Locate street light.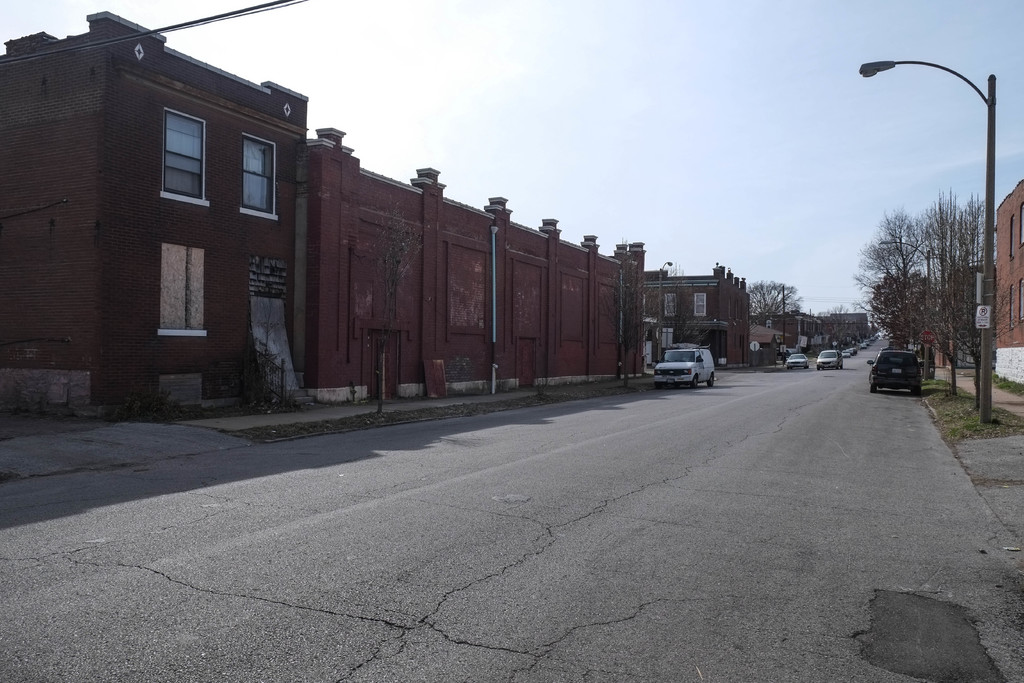
Bounding box: [795, 315, 804, 352].
